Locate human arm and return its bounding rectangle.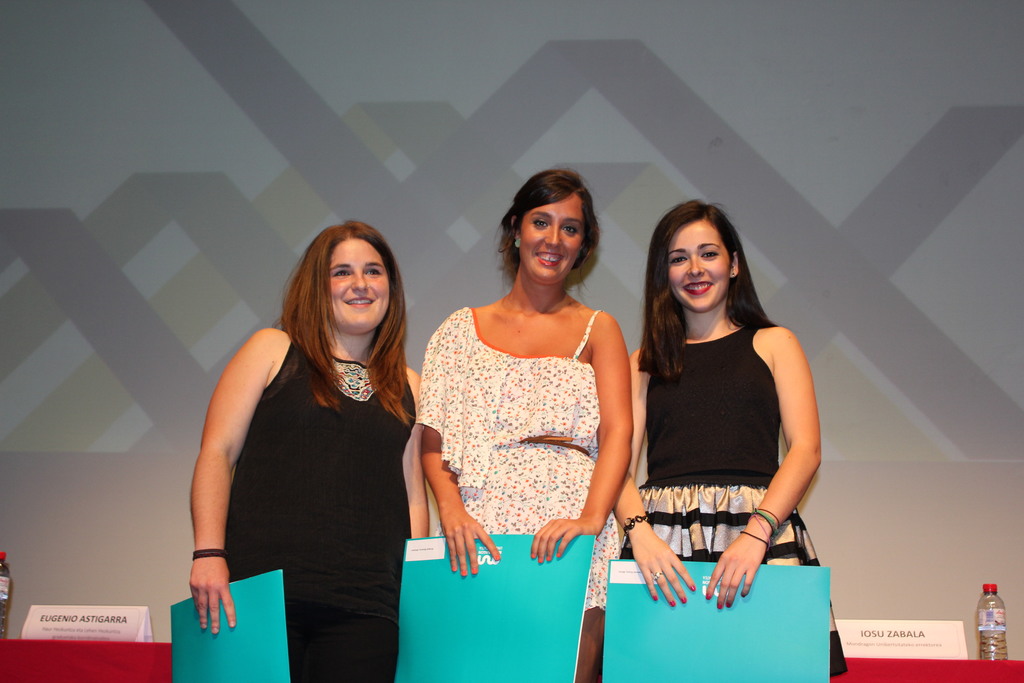
bbox(614, 352, 695, 606).
